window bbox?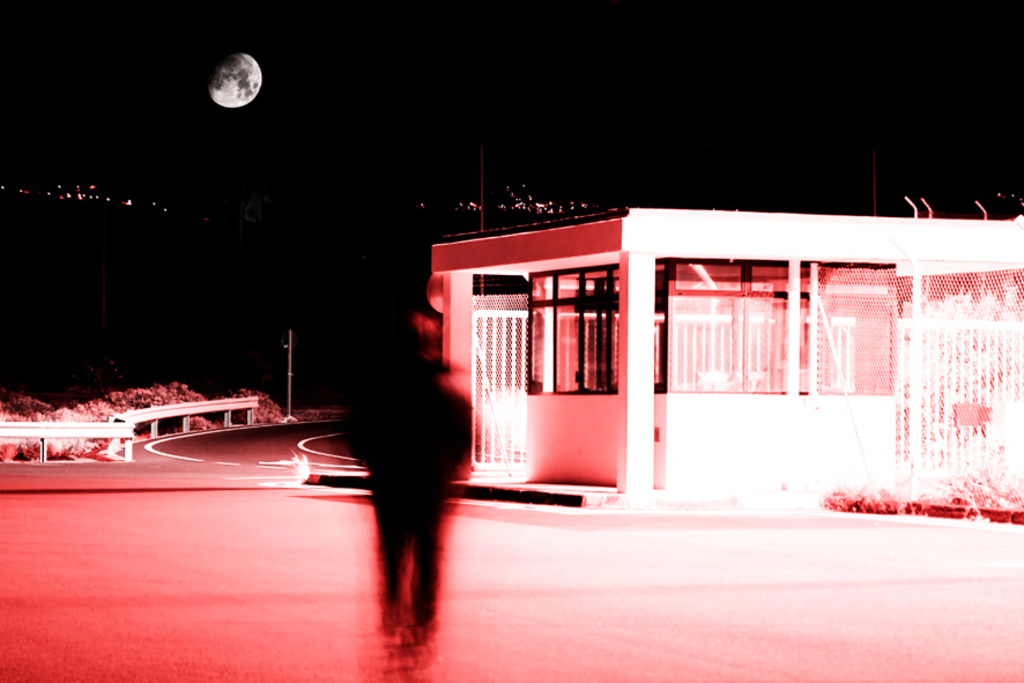
box(528, 261, 618, 391)
